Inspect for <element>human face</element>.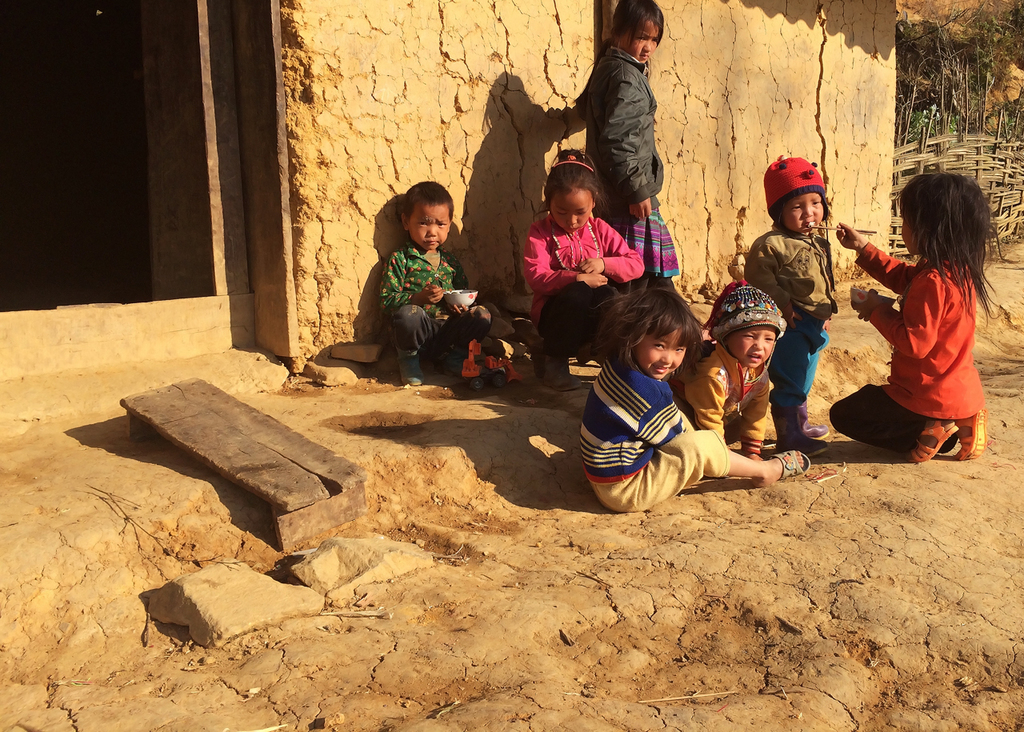
Inspection: [x1=618, y1=15, x2=661, y2=62].
